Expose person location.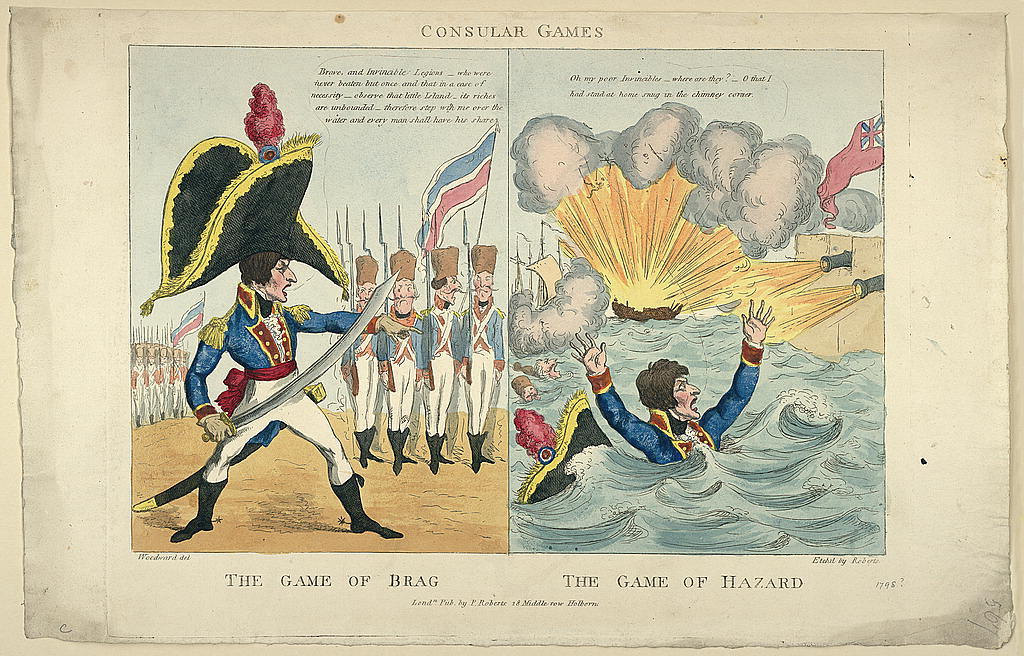
Exposed at detection(421, 248, 462, 474).
